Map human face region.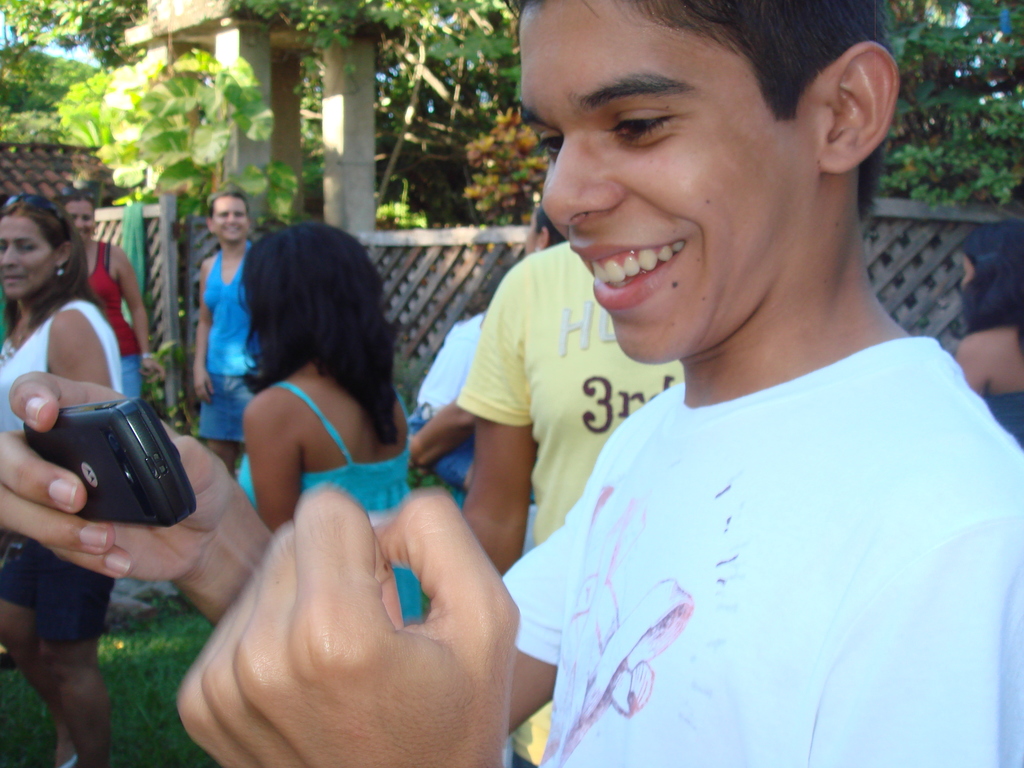
Mapped to {"left": 213, "top": 198, "right": 250, "bottom": 244}.
